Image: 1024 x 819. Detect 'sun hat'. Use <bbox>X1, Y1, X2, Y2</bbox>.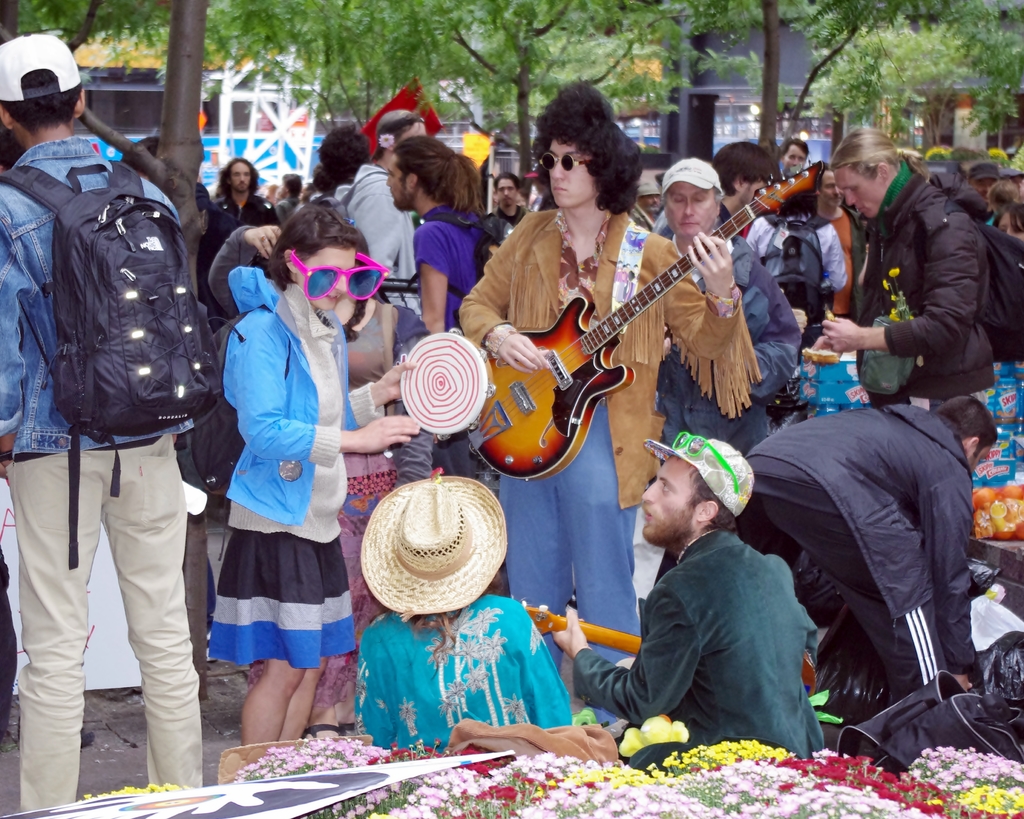
<bbox>0, 31, 90, 114</bbox>.
